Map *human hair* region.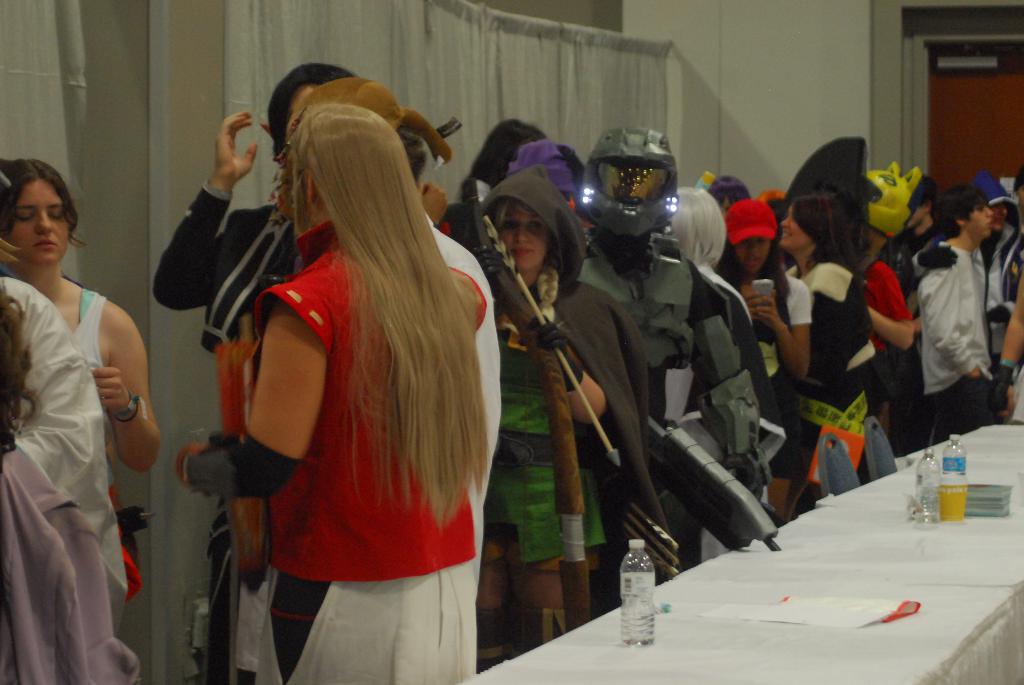
Mapped to 0/164/88/253.
